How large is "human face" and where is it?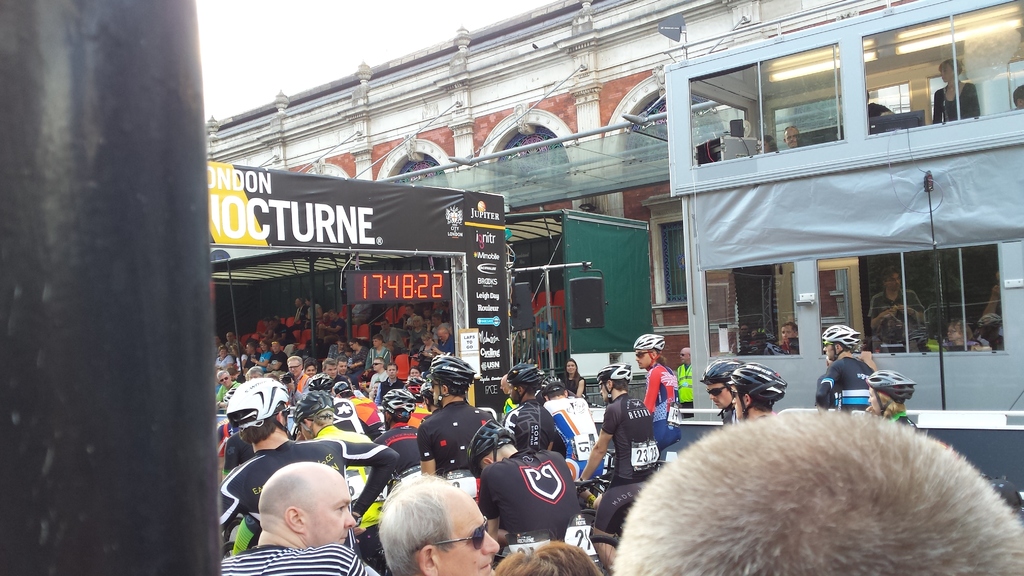
Bounding box: [780, 323, 796, 339].
